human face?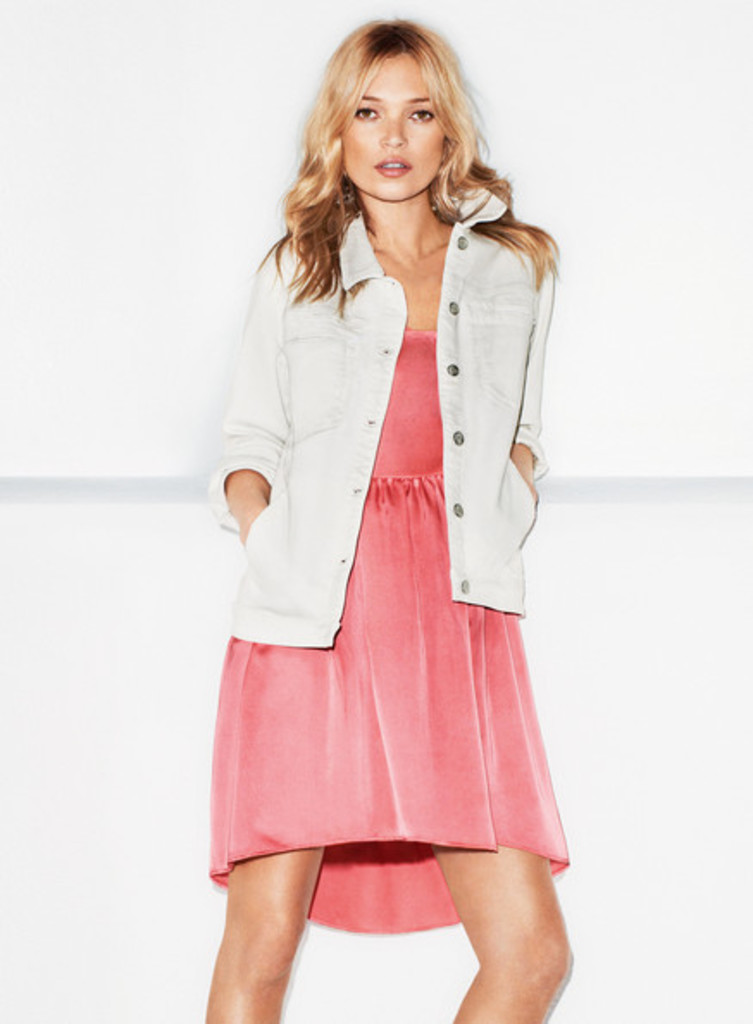
x1=339 y1=57 x2=445 y2=198
